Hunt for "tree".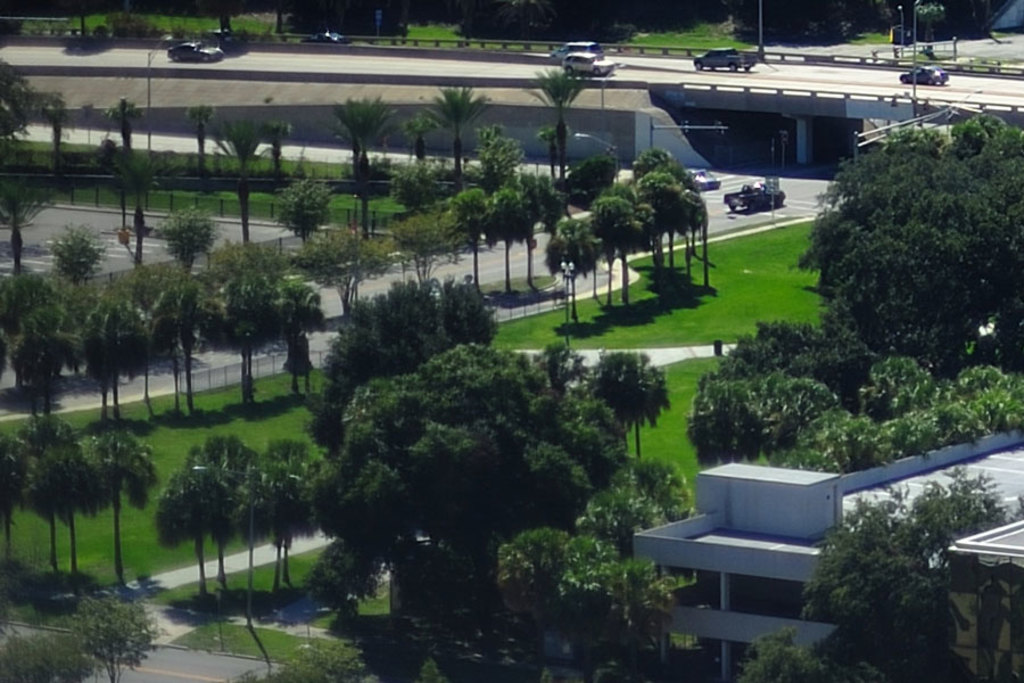
Hunted down at BBox(187, 101, 218, 191).
